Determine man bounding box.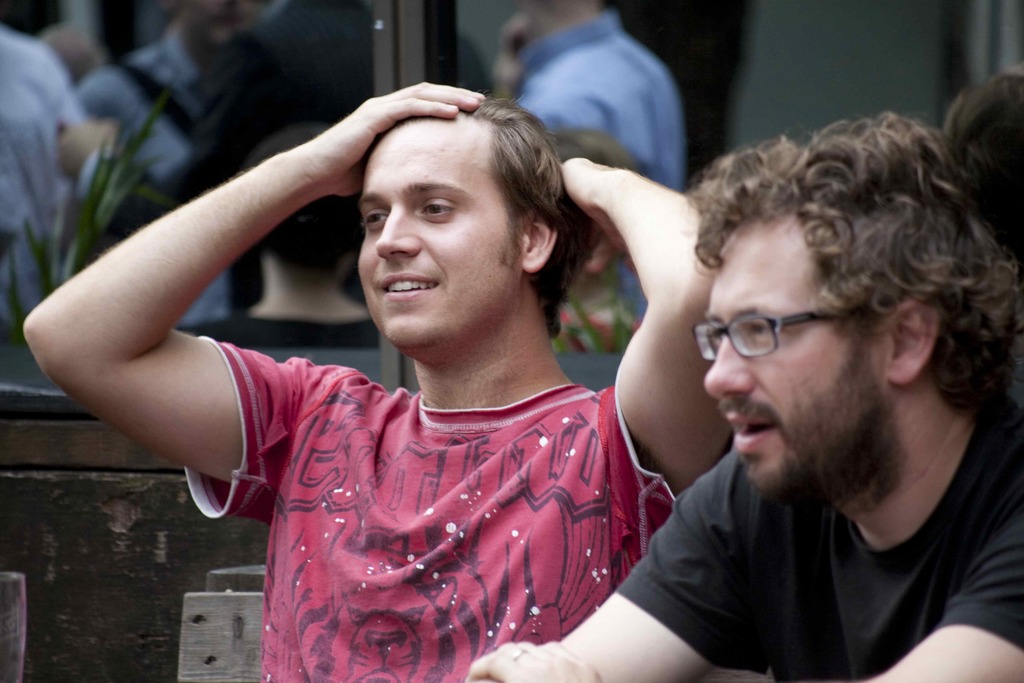
Determined: bbox=[486, 0, 682, 318].
